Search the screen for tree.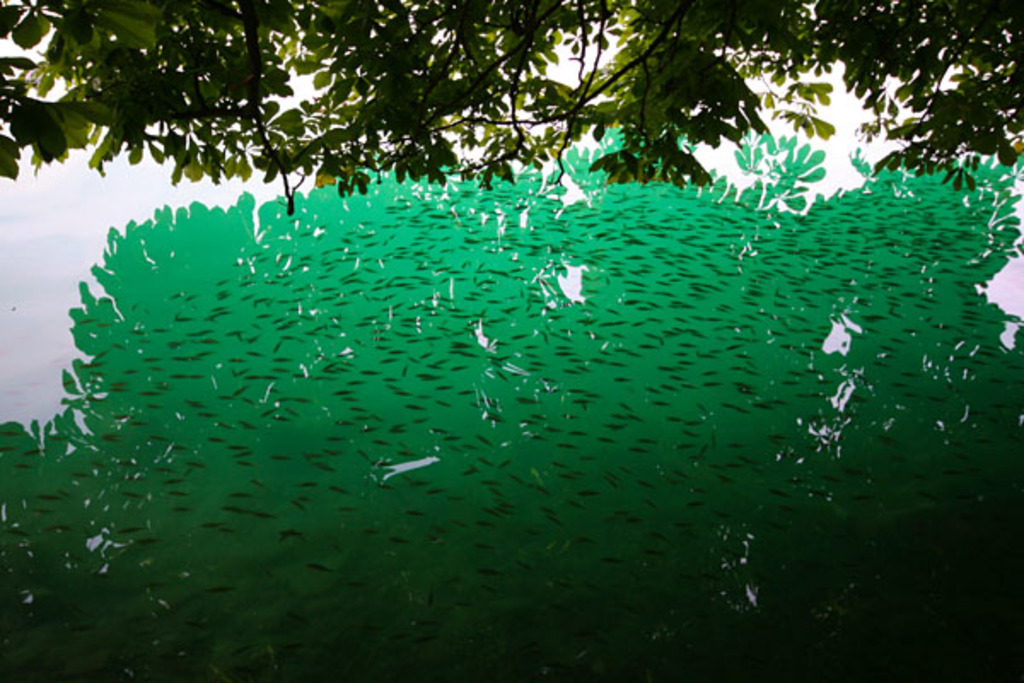
Found at (x1=44, y1=27, x2=864, y2=229).
